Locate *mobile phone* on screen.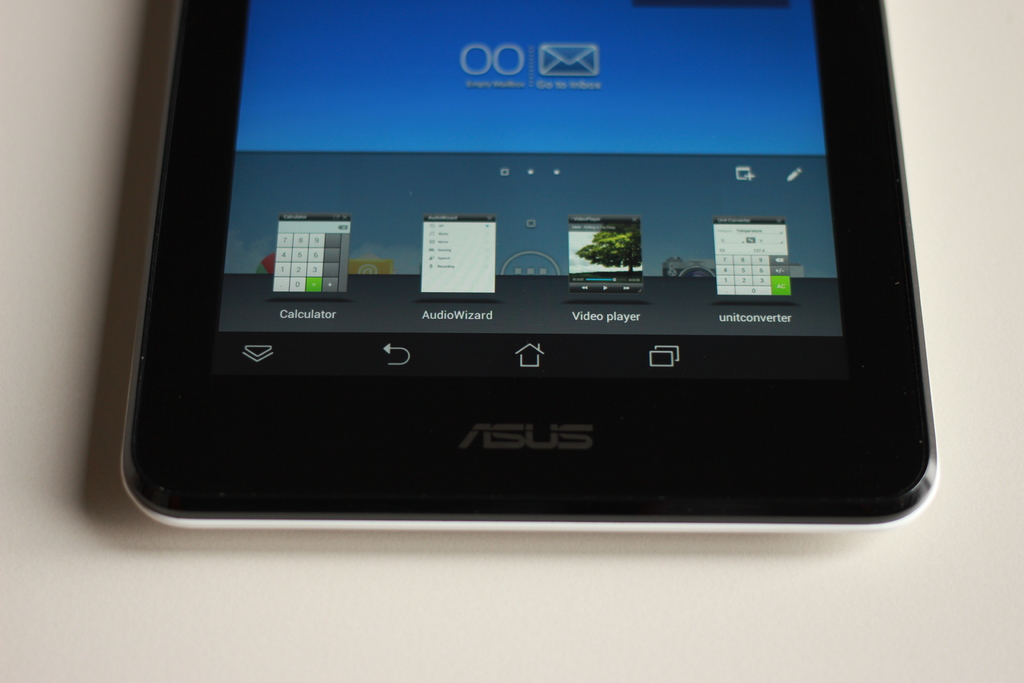
On screen at 116,0,941,532.
